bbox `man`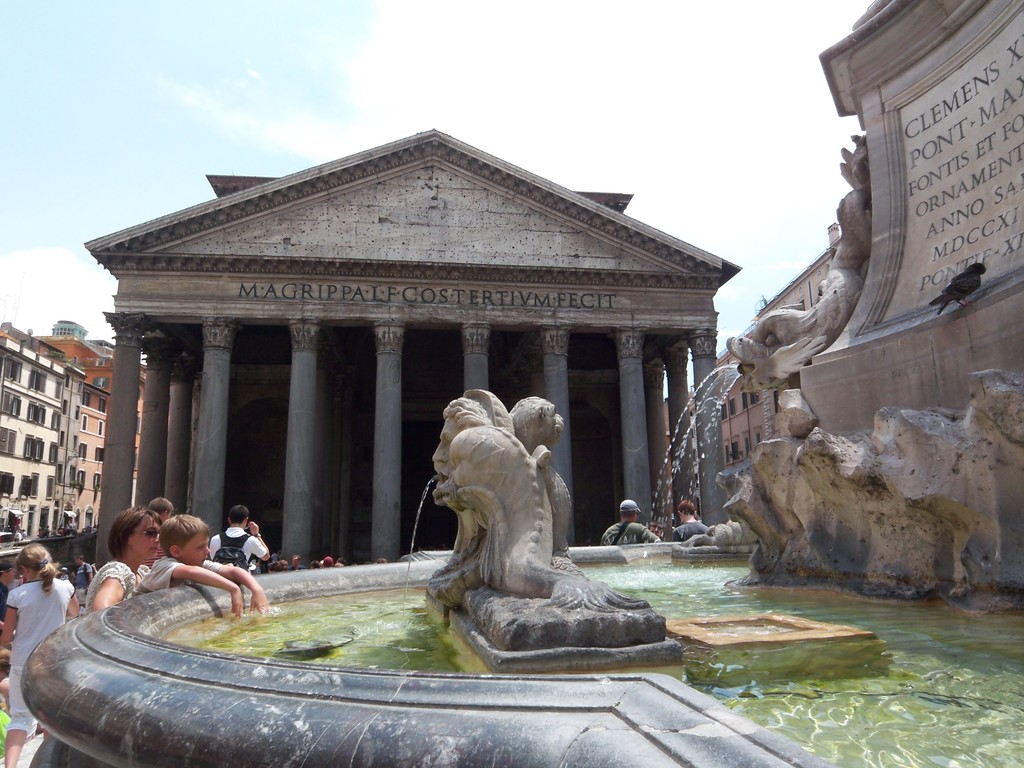
[x1=211, y1=504, x2=271, y2=567]
